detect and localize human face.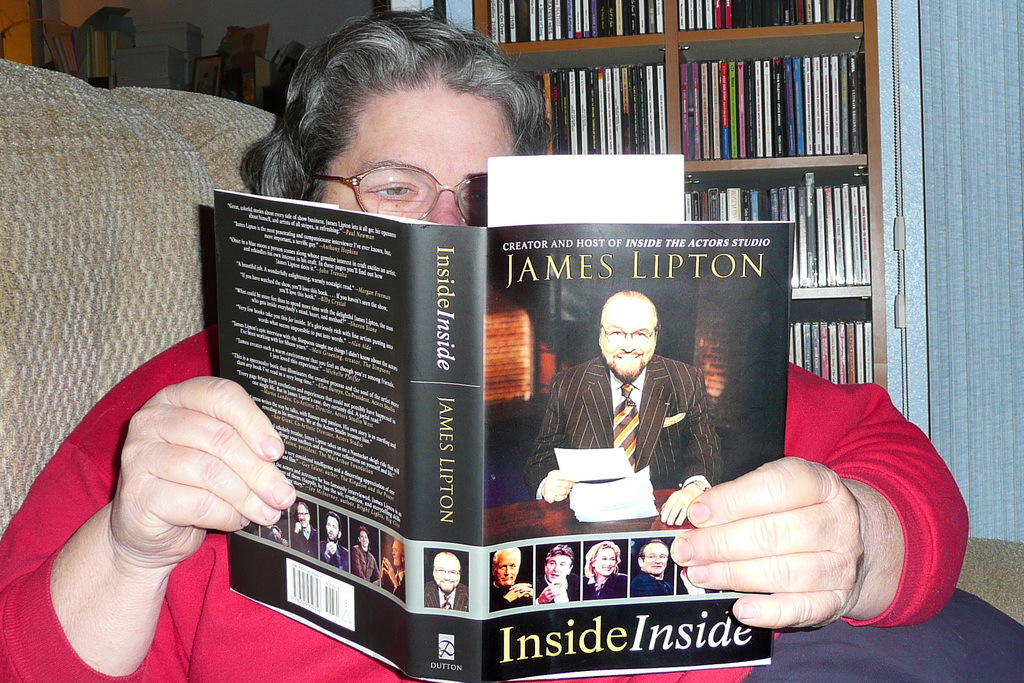
Localized at x1=320, y1=88, x2=514, y2=232.
